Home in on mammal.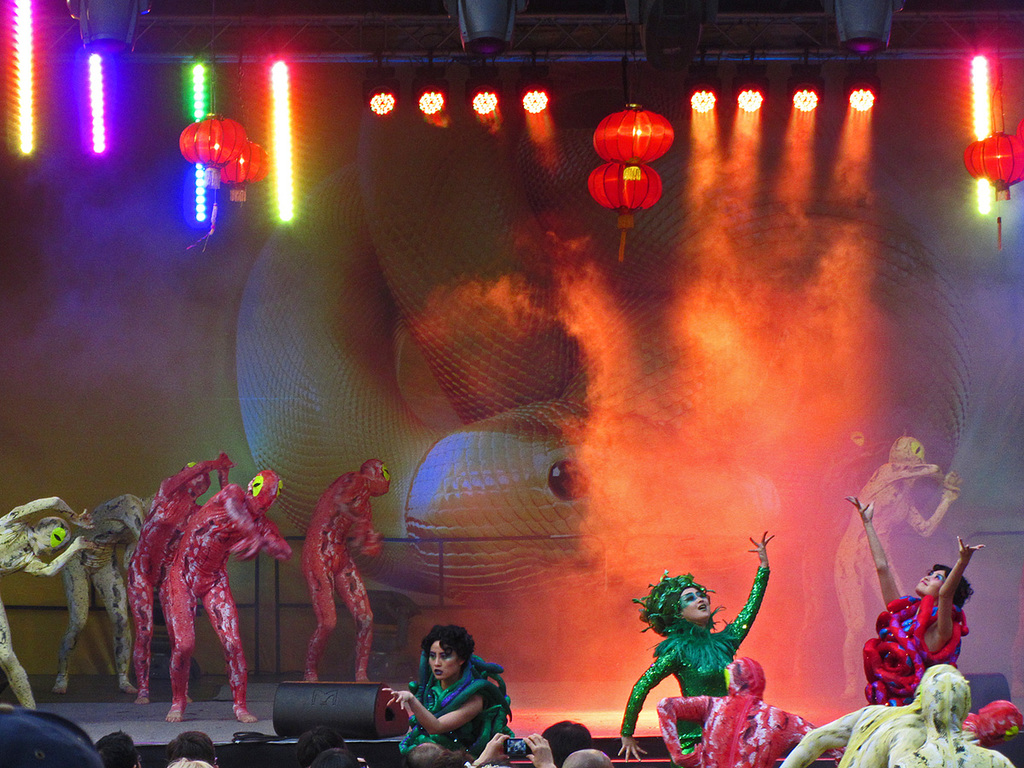
Homed in at bbox=(153, 467, 288, 718).
